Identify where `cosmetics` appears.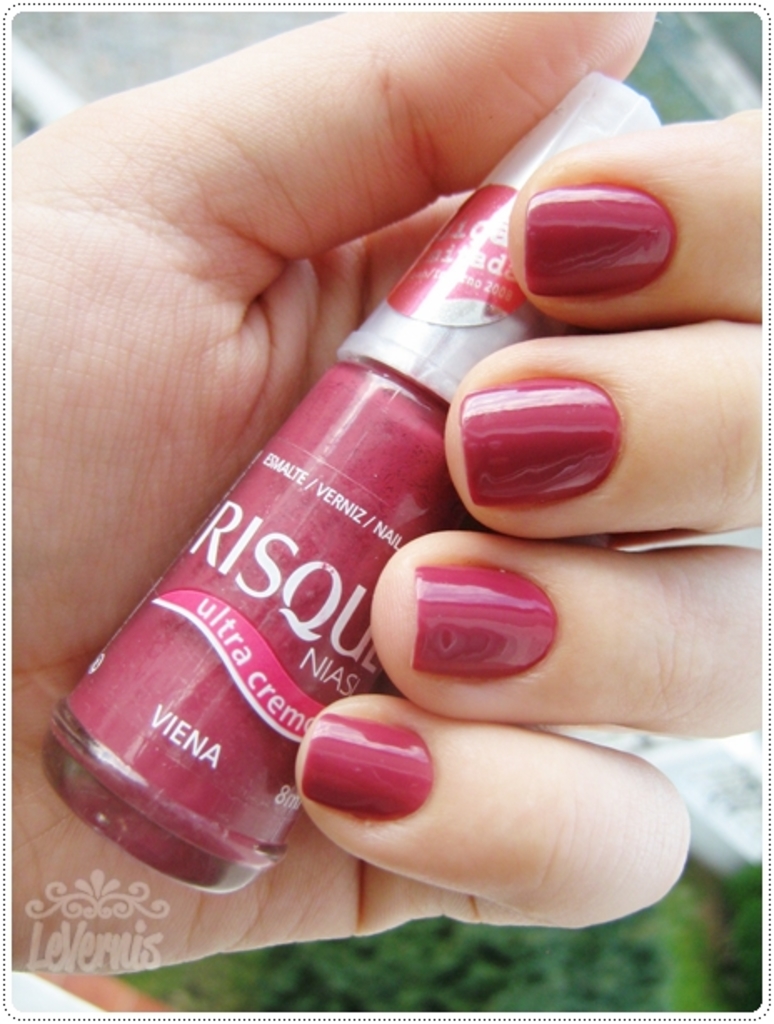
Appears at x1=60 y1=40 x2=756 y2=859.
